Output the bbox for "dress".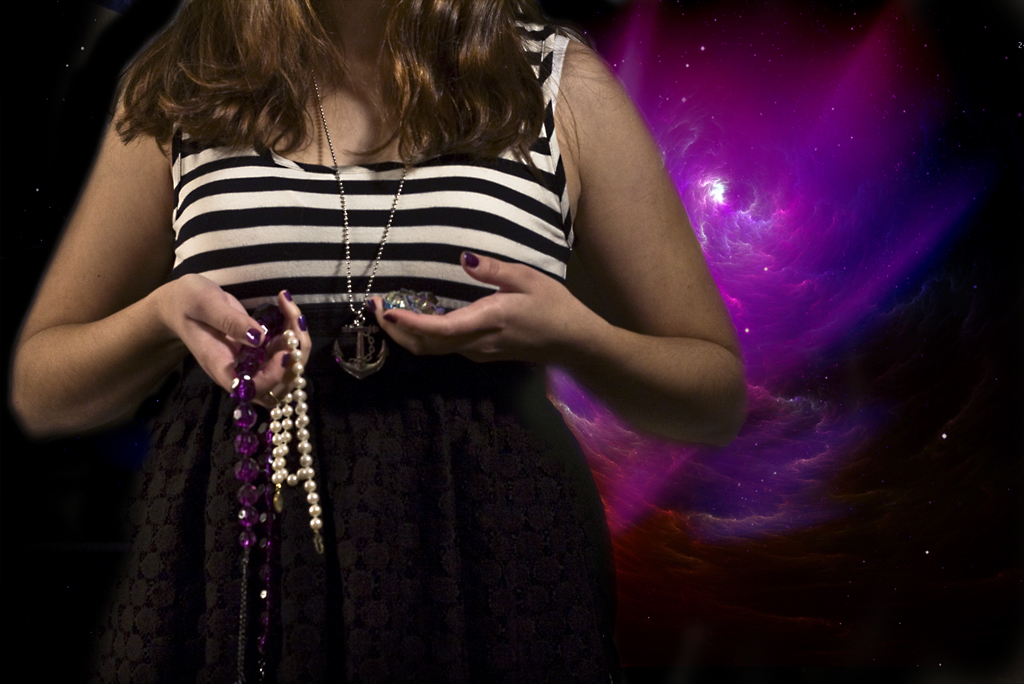
l=95, t=24, r=621, b=683.
